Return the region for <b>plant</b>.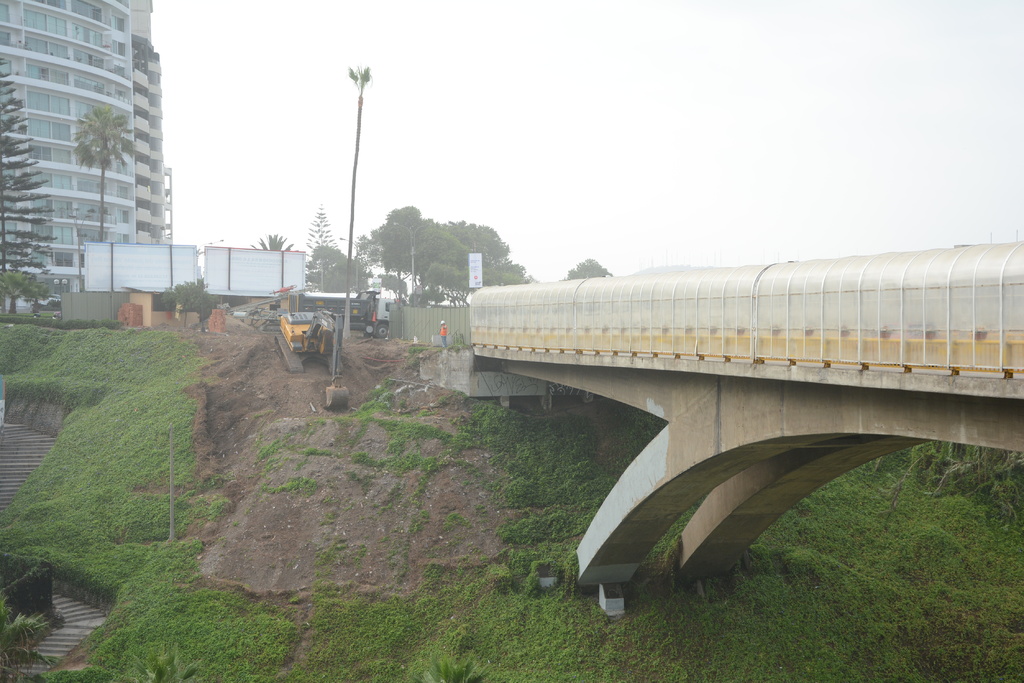
{"left": 324, "top": 495, "right": 335, "bottom": 504}.
